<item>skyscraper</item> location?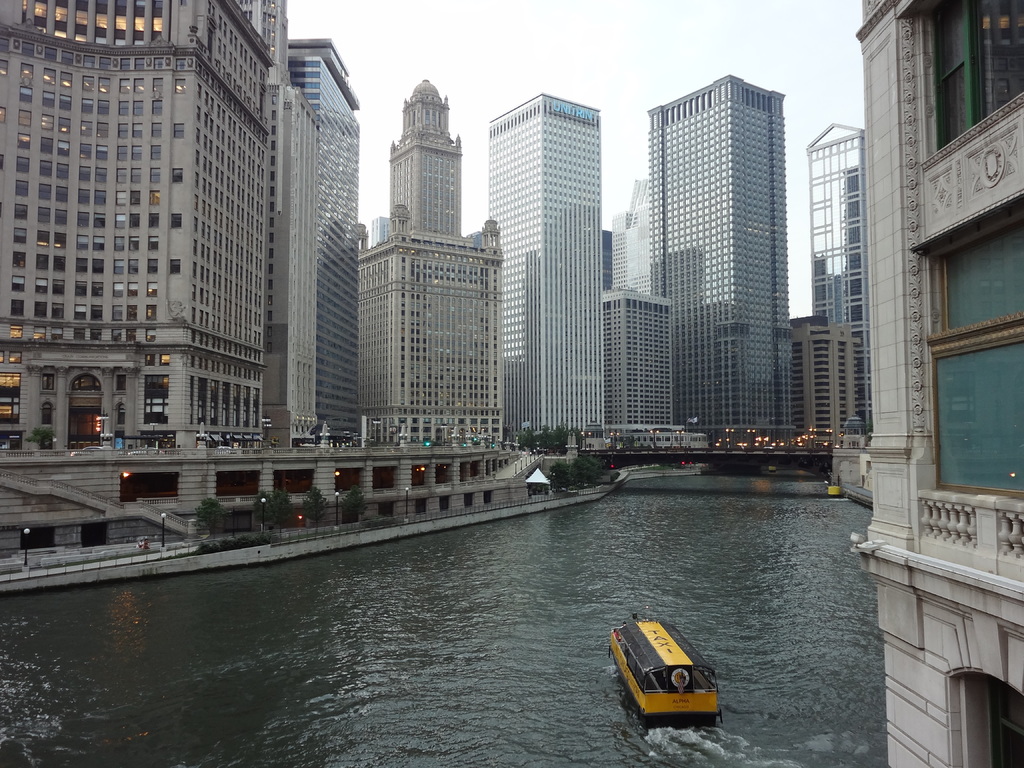
803, 123, 878, 442
